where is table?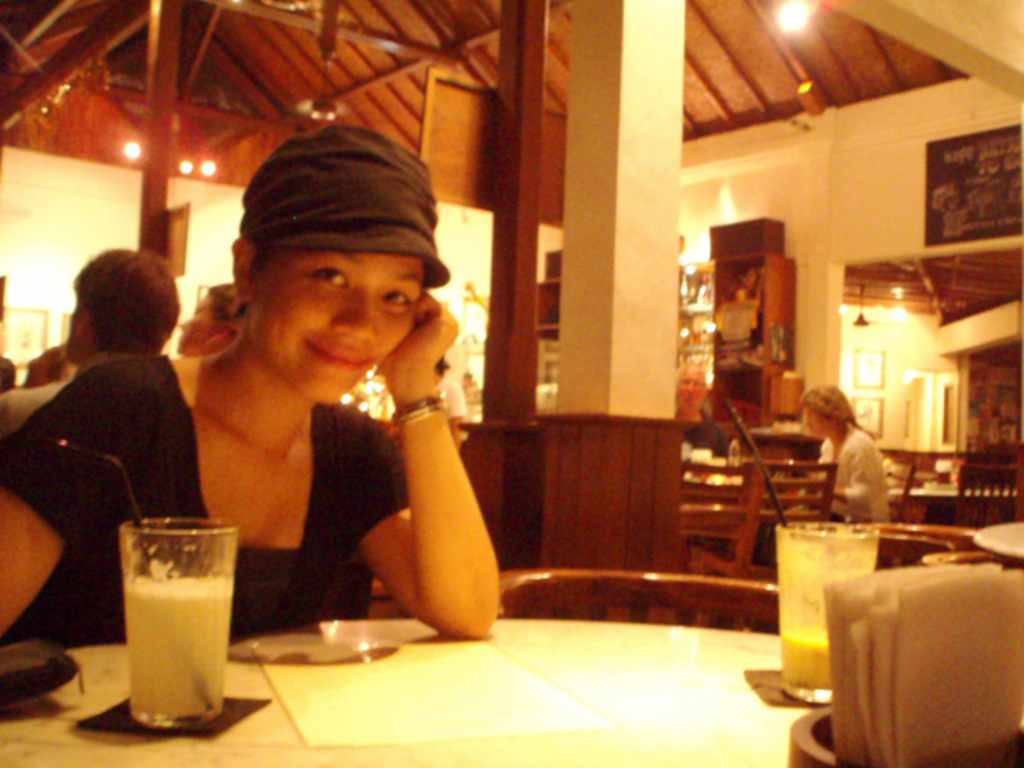
x1=0, y1=614, x2=815, y2=766.
